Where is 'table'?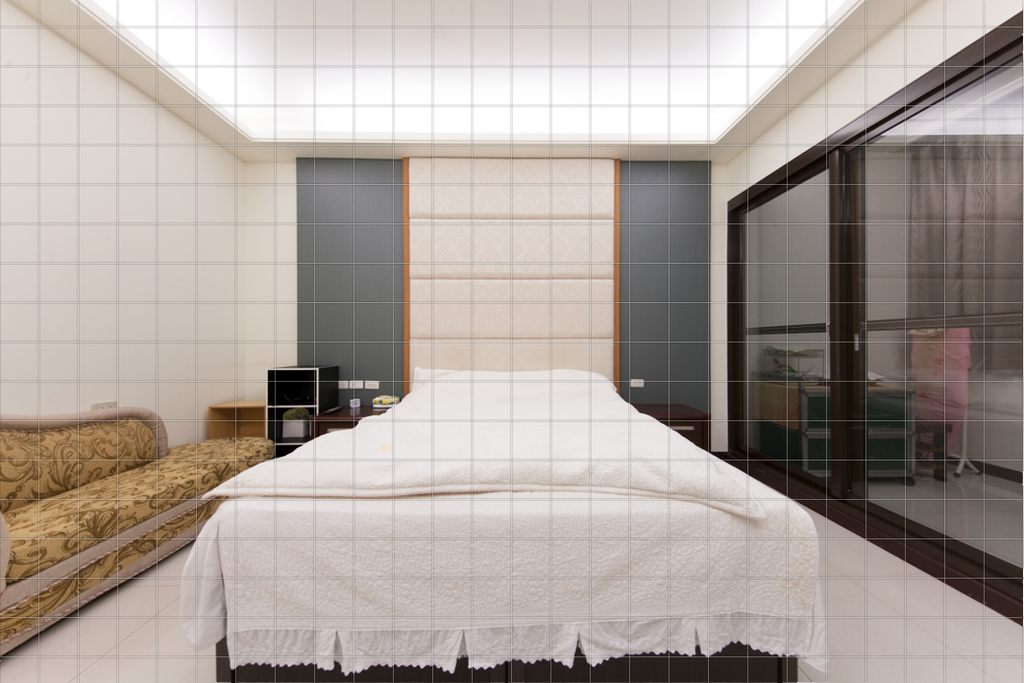
x1=216, y1=383, x2=382, y2=434.
